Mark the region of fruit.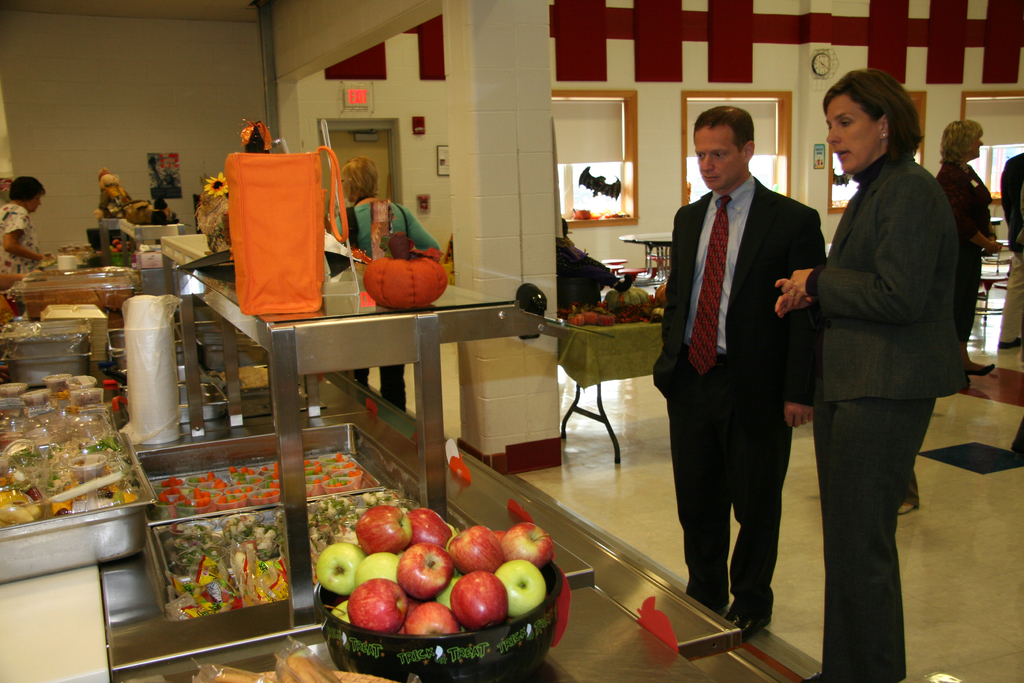
Region: box=[494, 559, 547, 617].
